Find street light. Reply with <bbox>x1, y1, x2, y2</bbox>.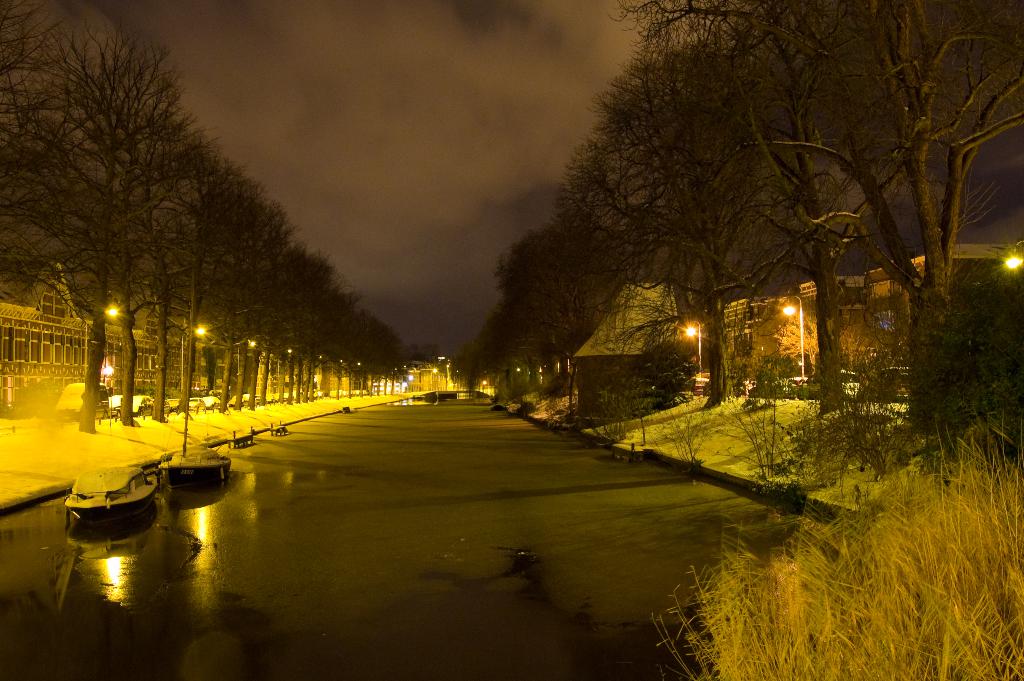
<bbox>180, 322, 209, 391</bbox>.
